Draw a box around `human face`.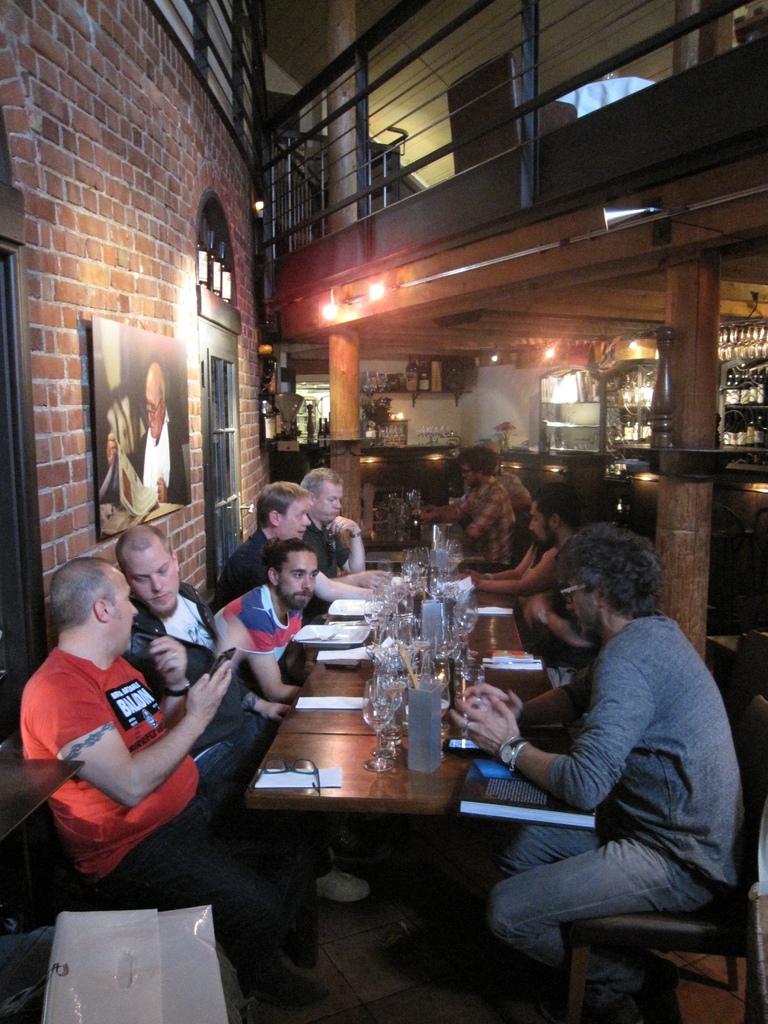
124/538/179/609.
